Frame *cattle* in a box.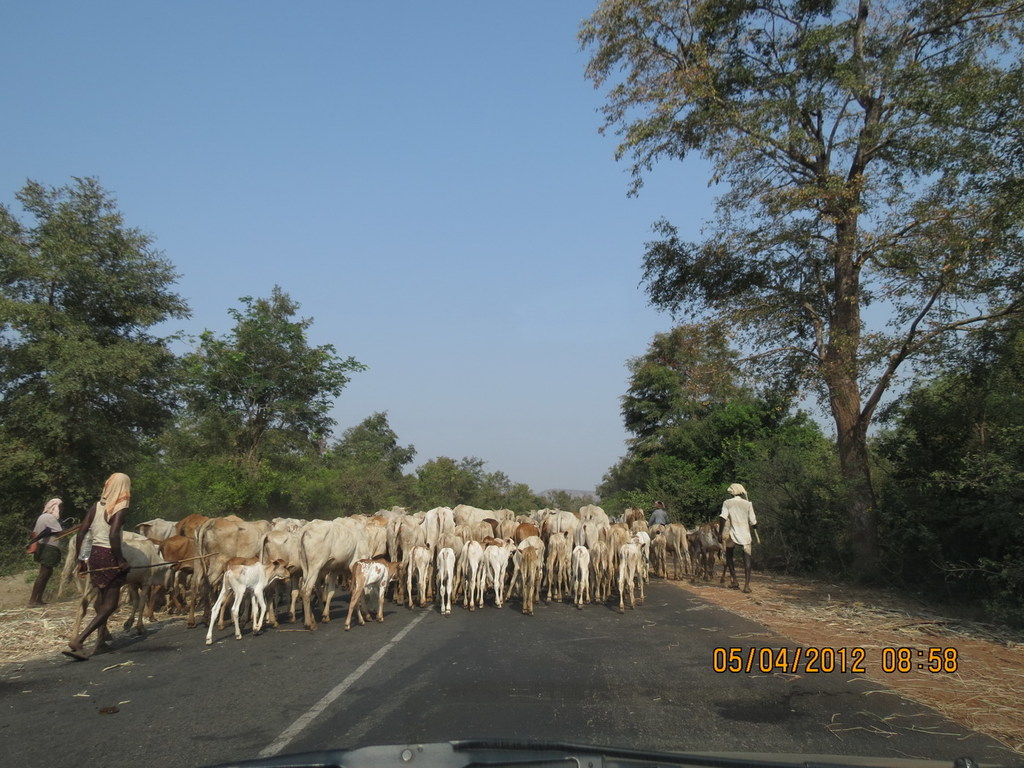
(left=548, top=532, right=570, bottom=599).
